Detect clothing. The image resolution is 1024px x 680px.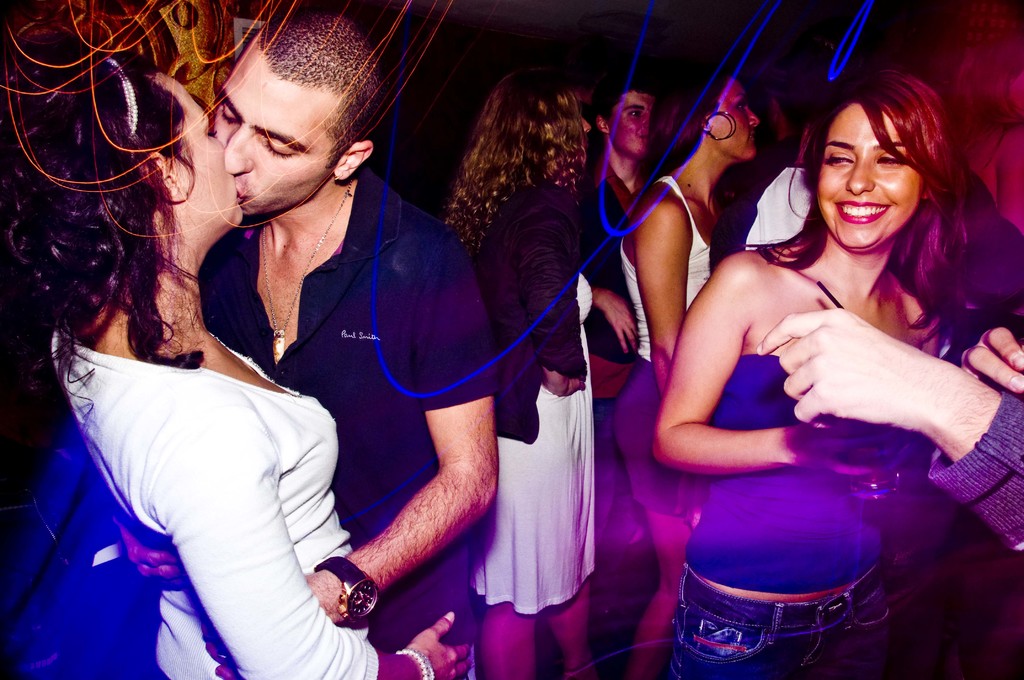
crop(470, 181, 591, 611).
